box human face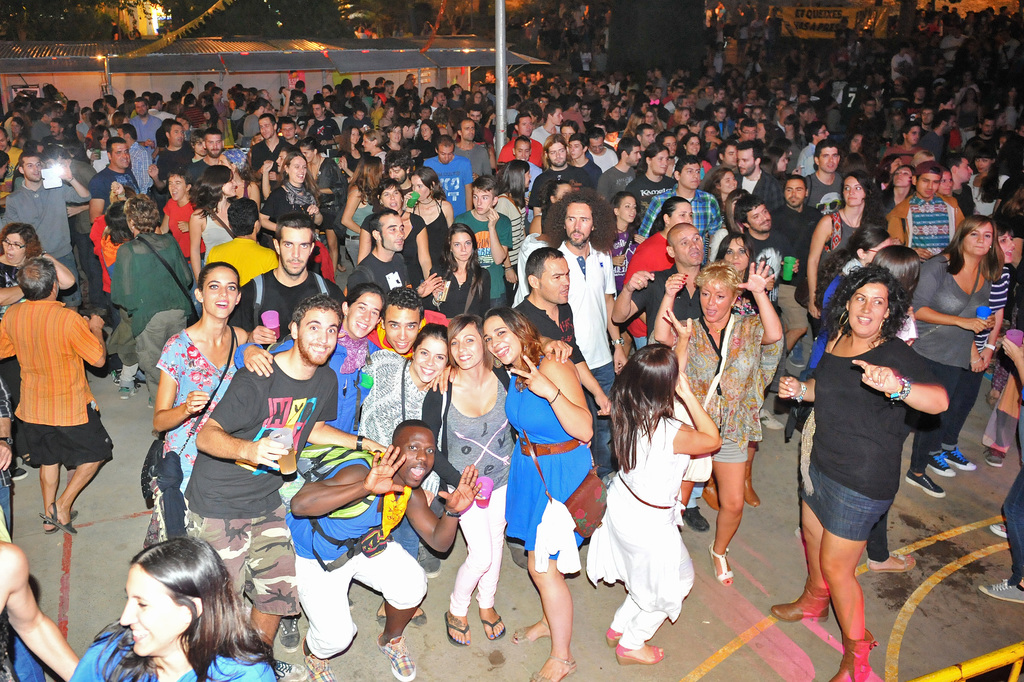
(x1=727, y1=237, x2=751, y2=270)
